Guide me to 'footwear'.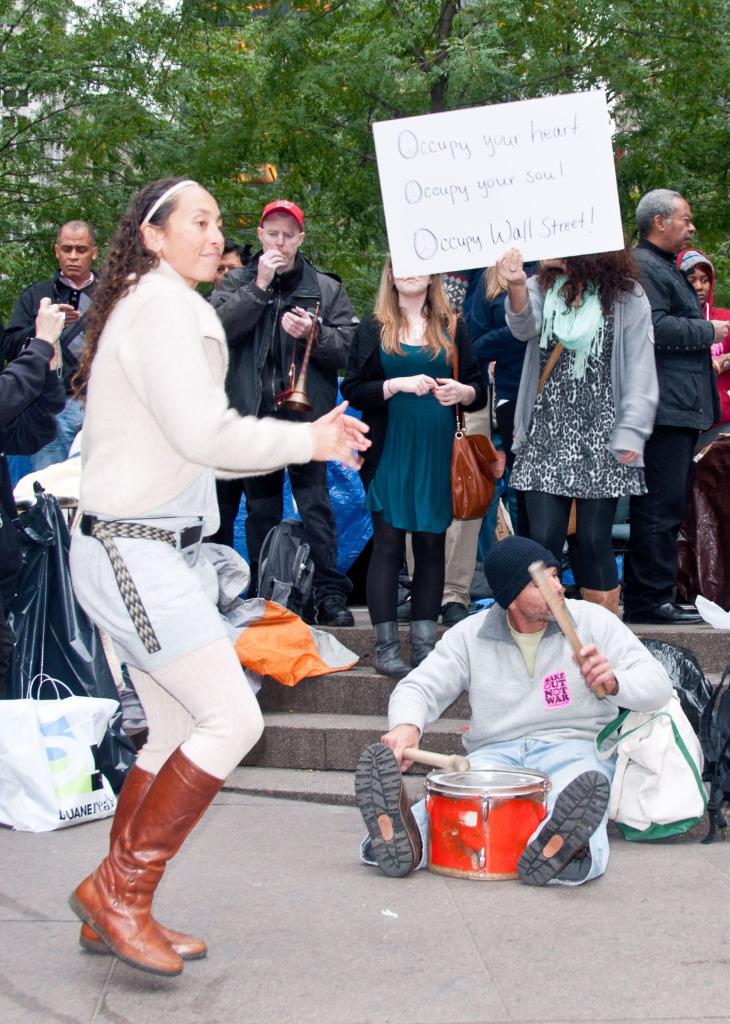
Guidance: box=[72, 764, 206, 960].
